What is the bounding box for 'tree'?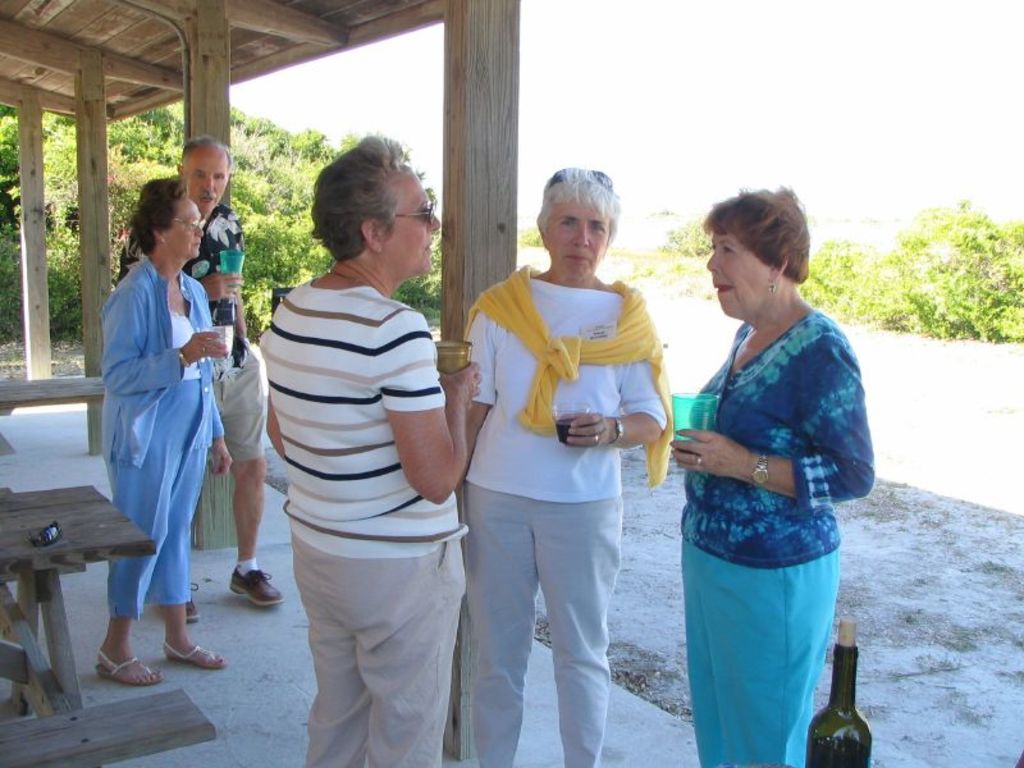
bbox=(872, 173, 1015, 335).
